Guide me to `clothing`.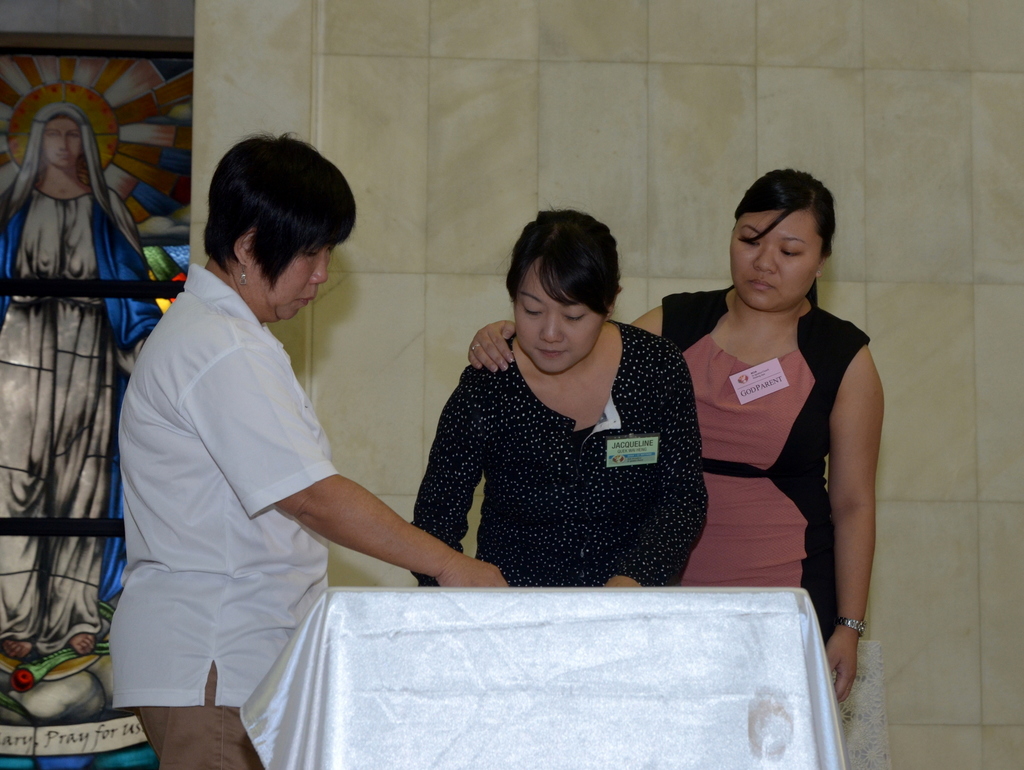
Guidance: 404,323,715,580.
